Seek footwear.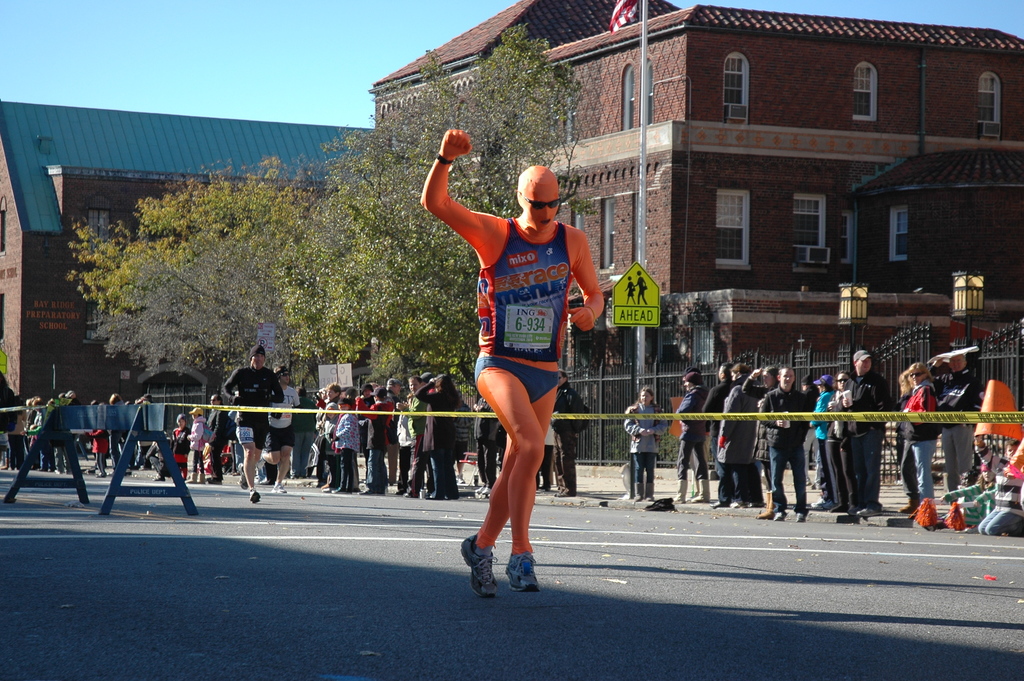
select_region(185, 470, 196, 483).
